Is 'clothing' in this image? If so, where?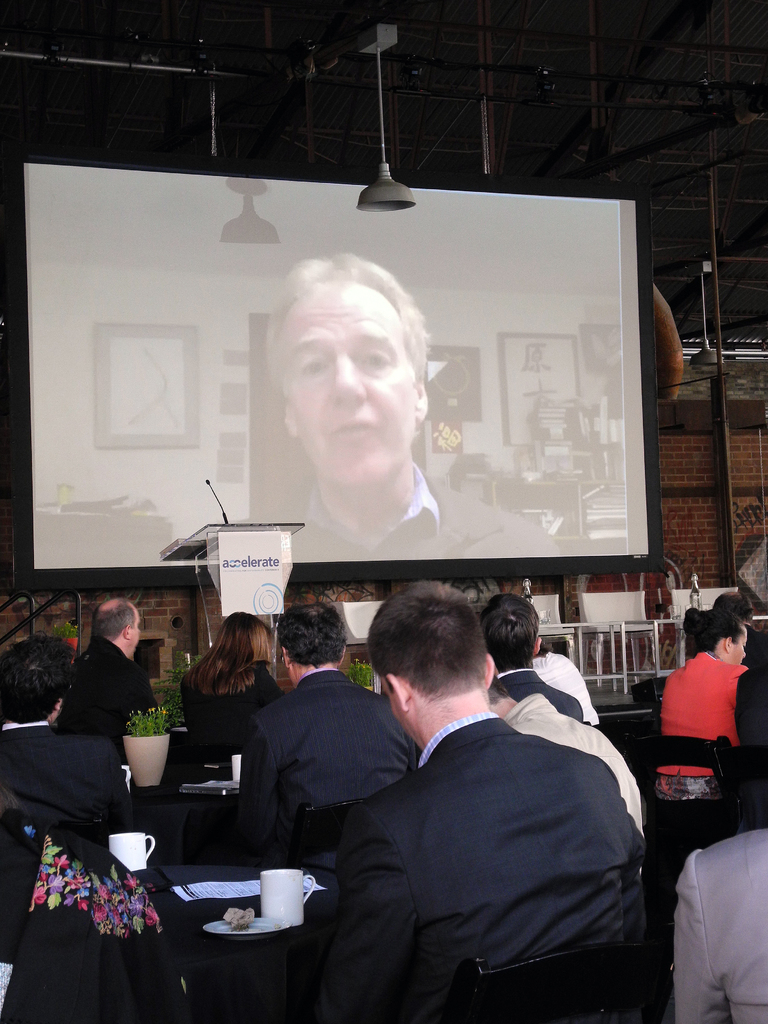
Yes, at region(660, 820, 767, 1021).
